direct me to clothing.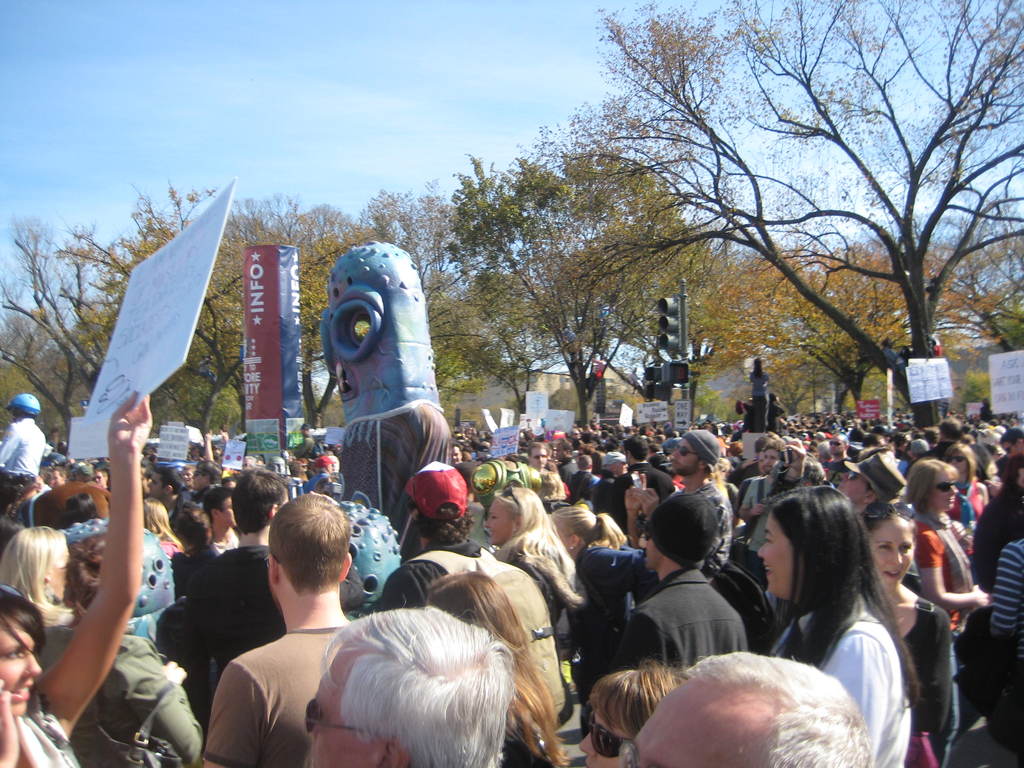
Direction: (x1=361, y1=543, x2=490, y2=616).
